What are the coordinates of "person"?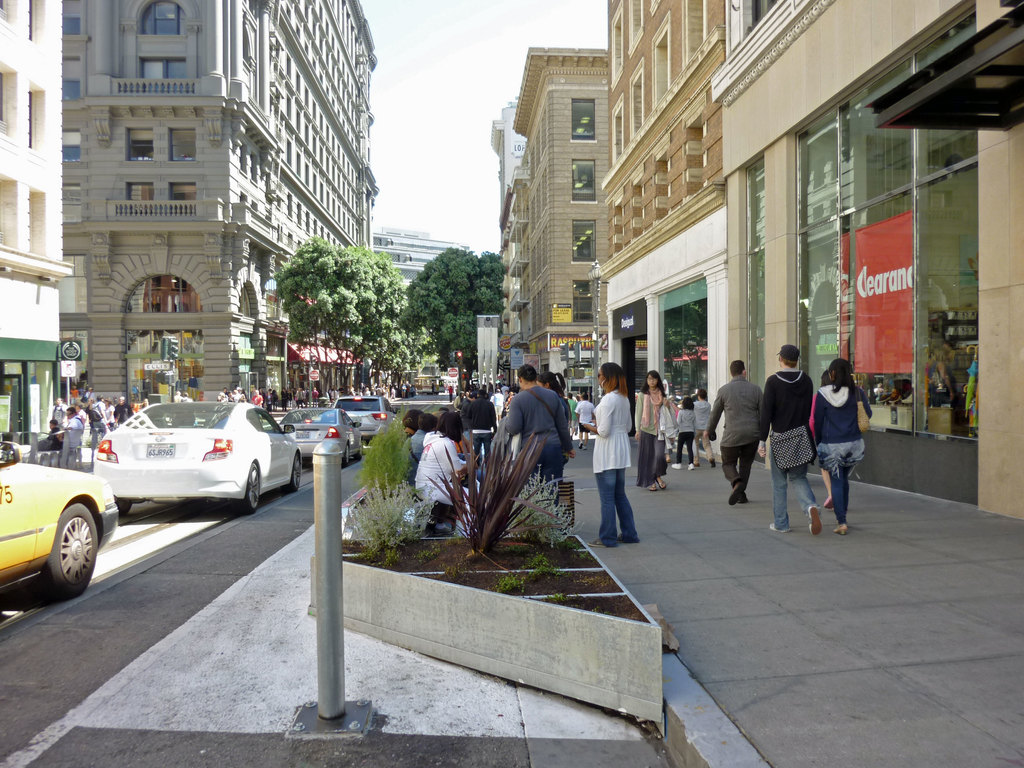
(264, 399, 276, 430).
